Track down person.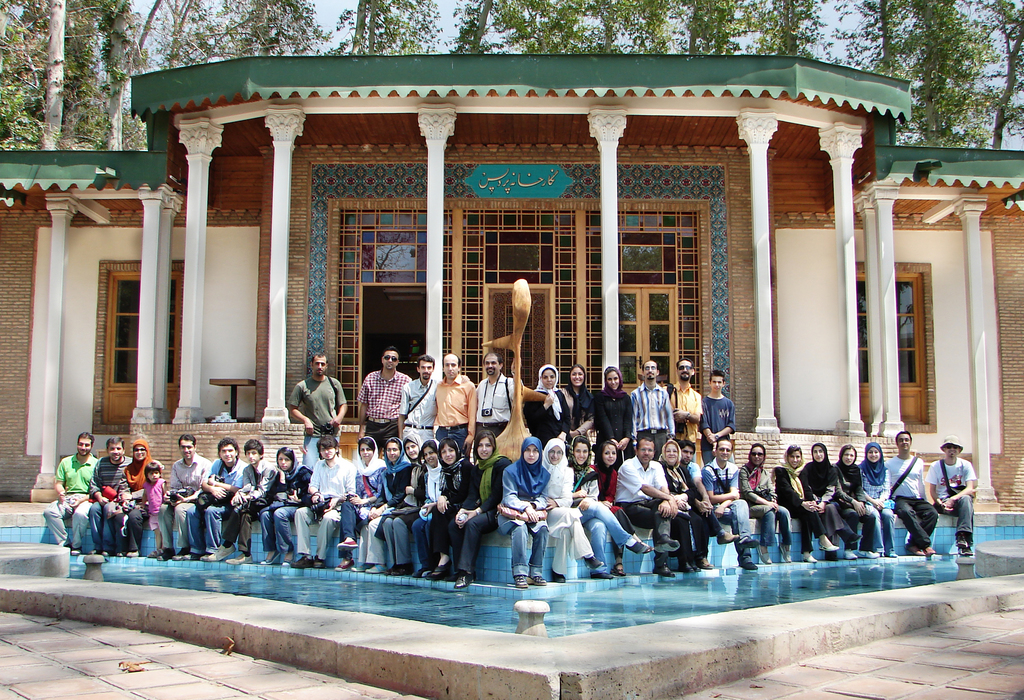
Tracked to bbox=(296, 438, 351, 565).
